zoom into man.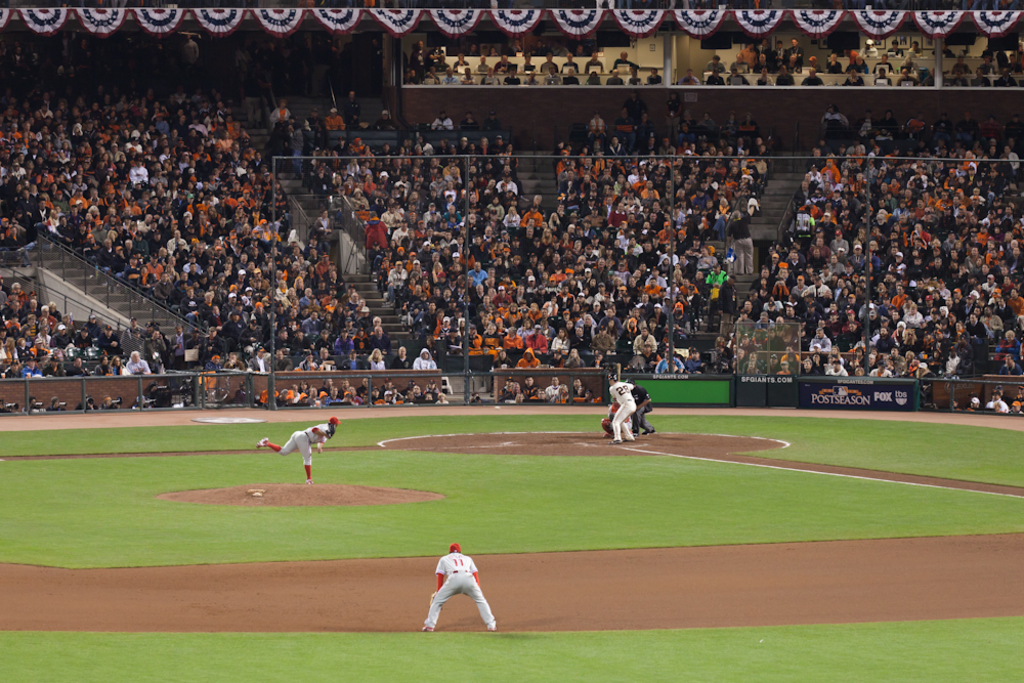
Zoom target: (left=703, top=66, right=728, bottom=89).
